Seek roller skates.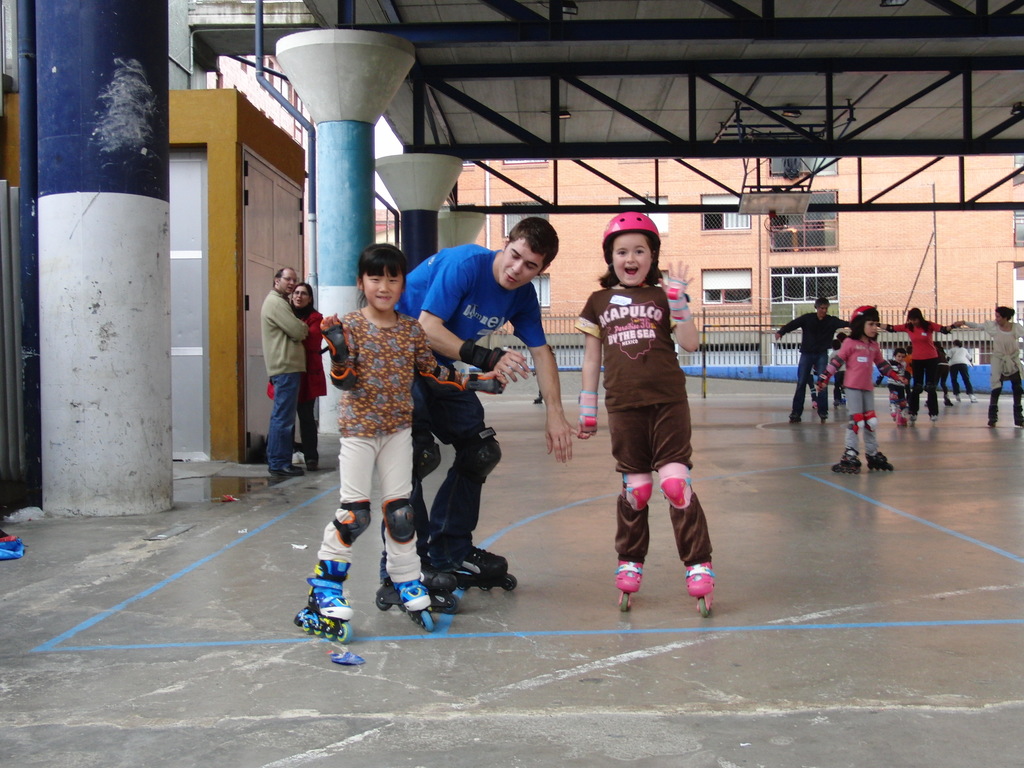
<region>830, 448, 863, 477</region>.
